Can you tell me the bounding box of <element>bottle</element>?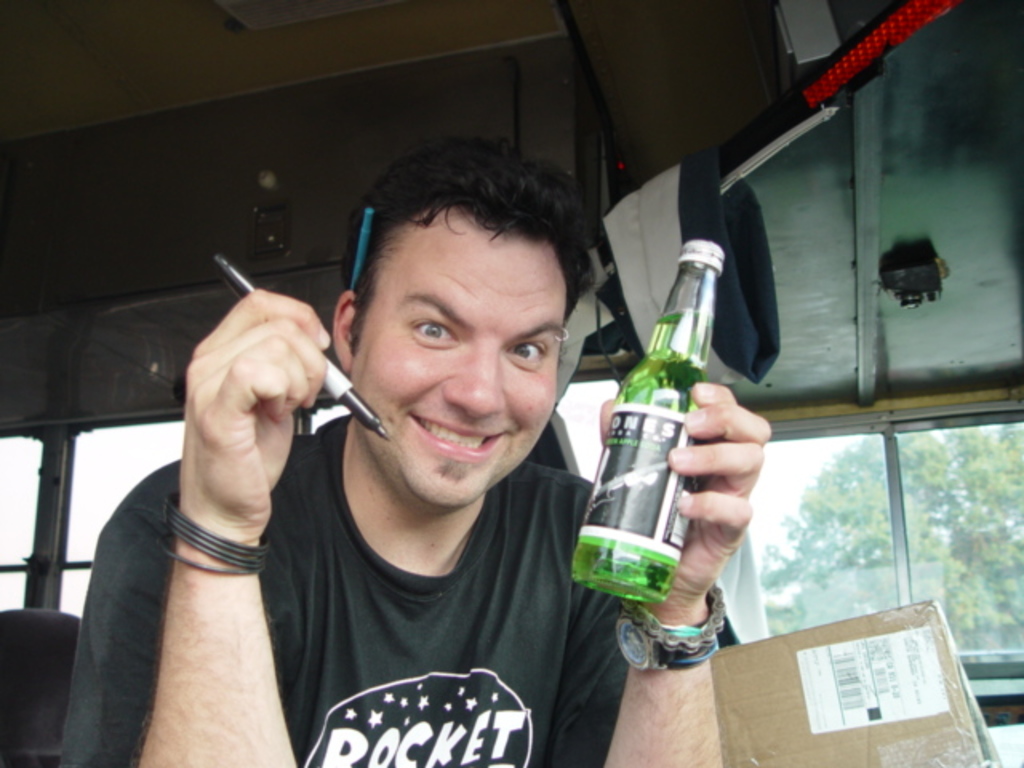
565 251 739 651.
